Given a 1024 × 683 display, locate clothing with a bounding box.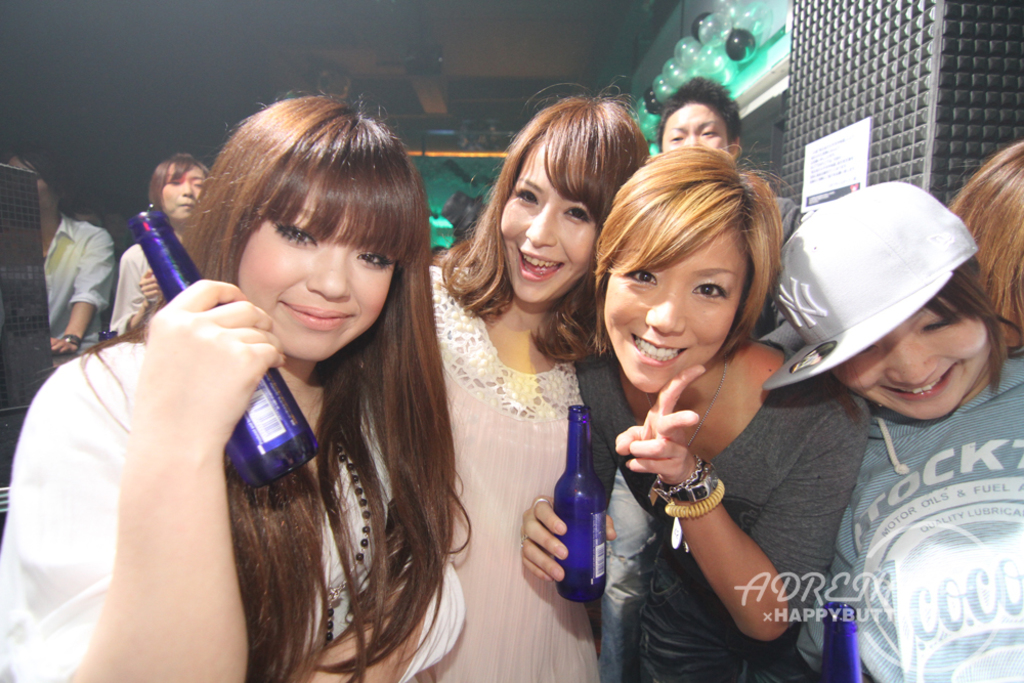
Located: 796, 354, 1023, 682.
